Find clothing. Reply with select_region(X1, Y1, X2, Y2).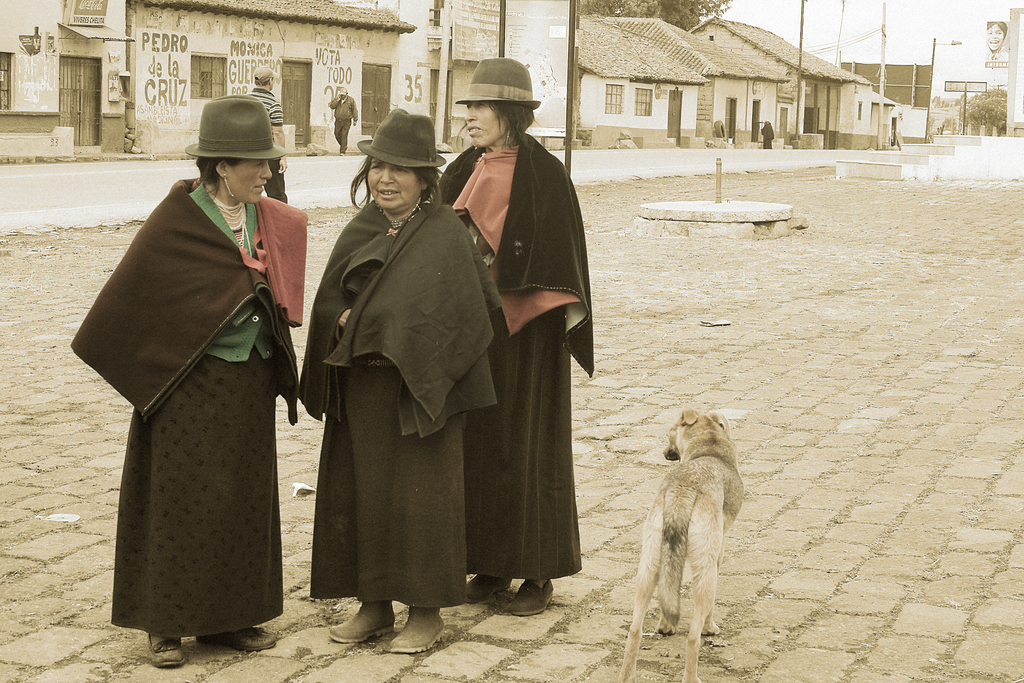
select_region(290, 198, 499, 611).
